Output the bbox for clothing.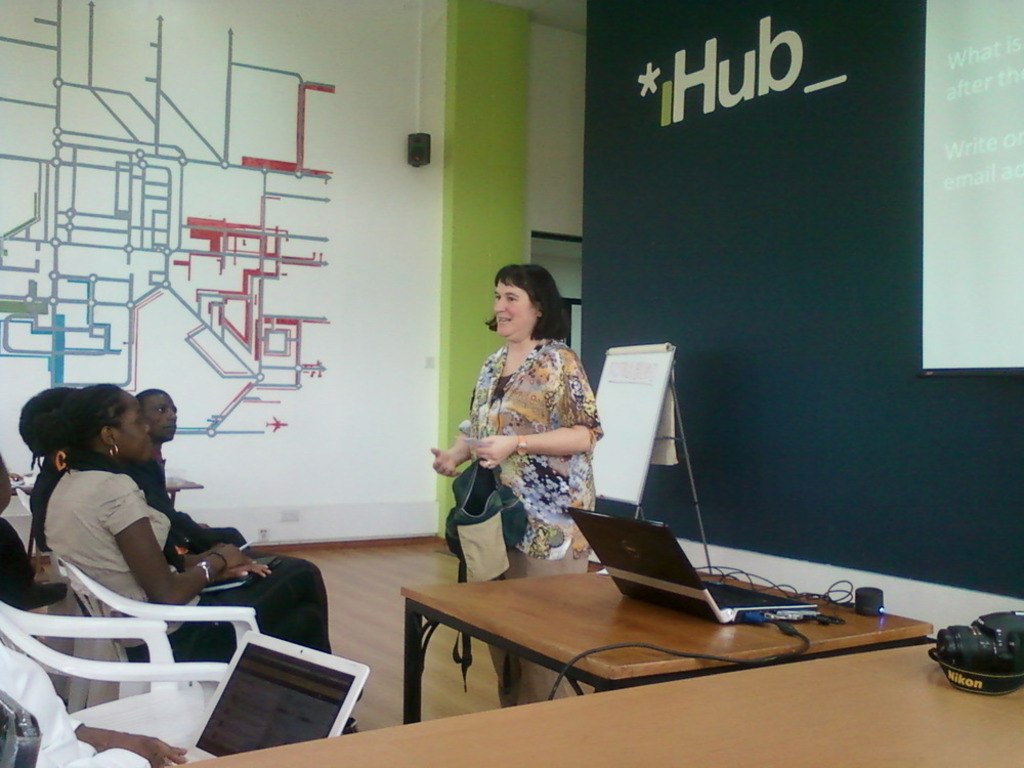
[132, 444, 253, 543].
